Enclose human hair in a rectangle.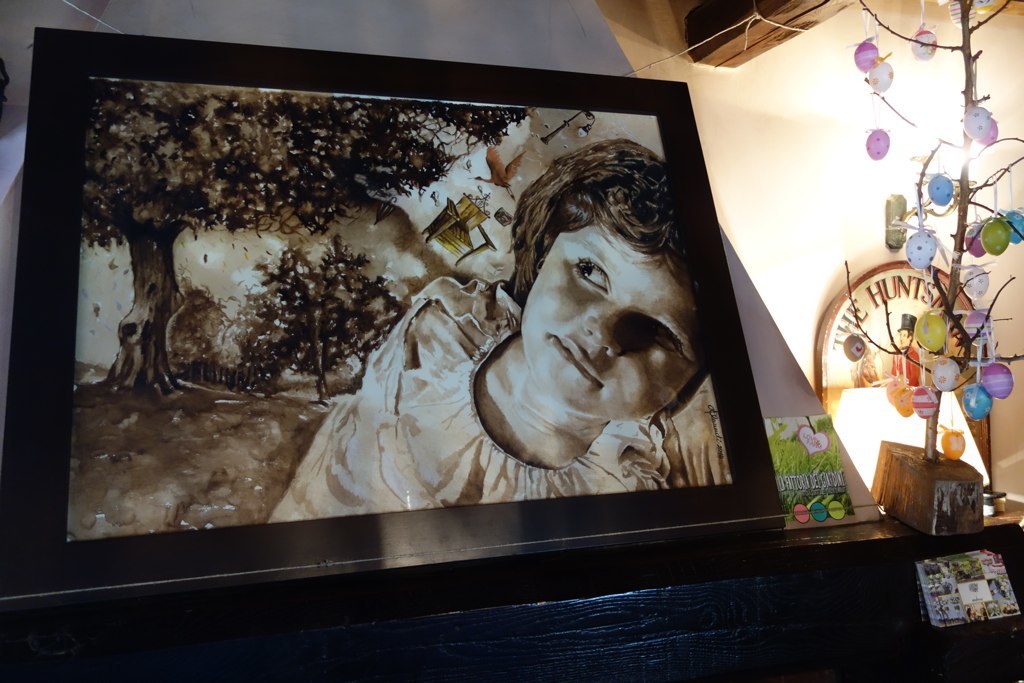
left=517, top=128, right=696, bottom=398.
